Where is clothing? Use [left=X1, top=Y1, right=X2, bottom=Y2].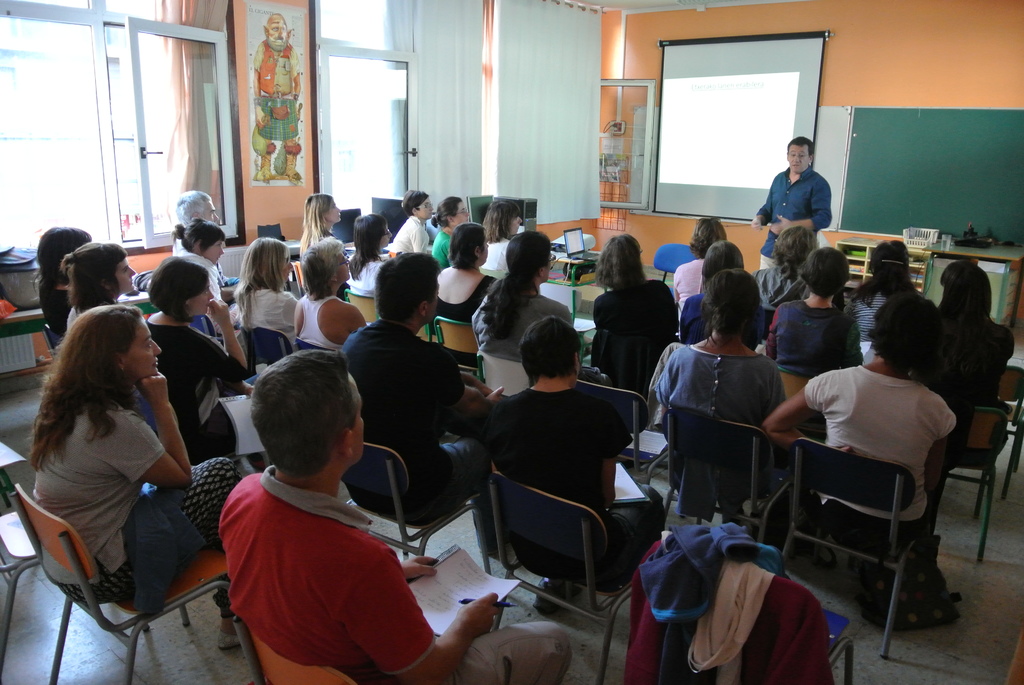
[left=429, top=233, right=455, bottom=277].
